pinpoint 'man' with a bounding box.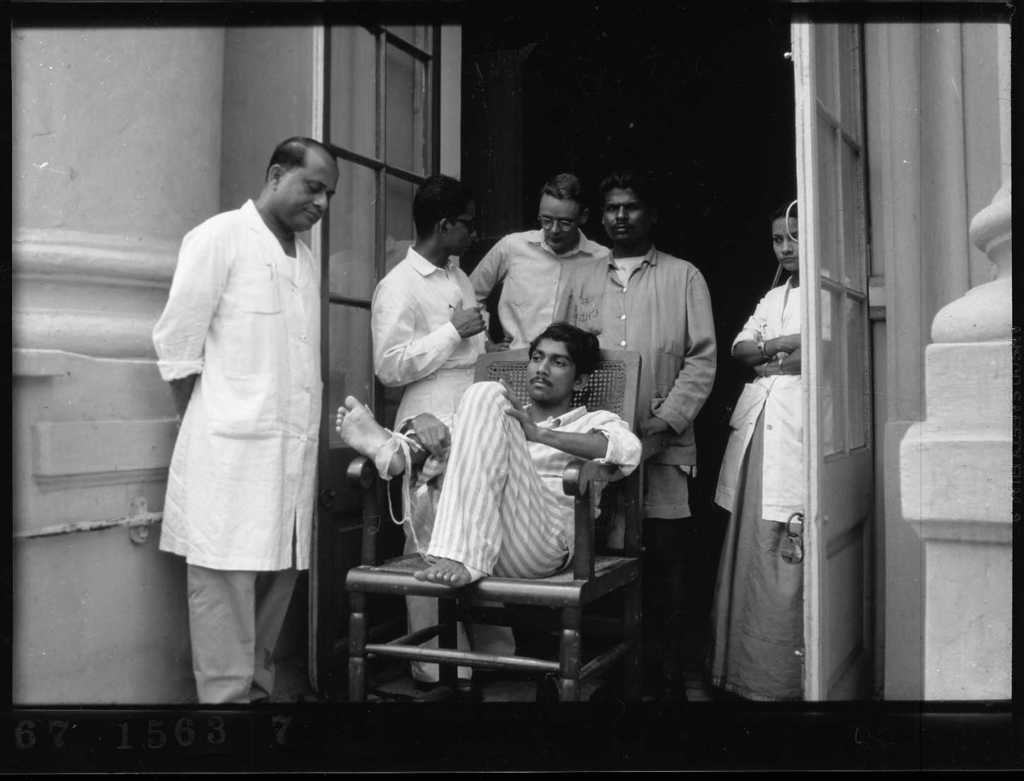
left=368, top=176, right=516, bottom=684.
